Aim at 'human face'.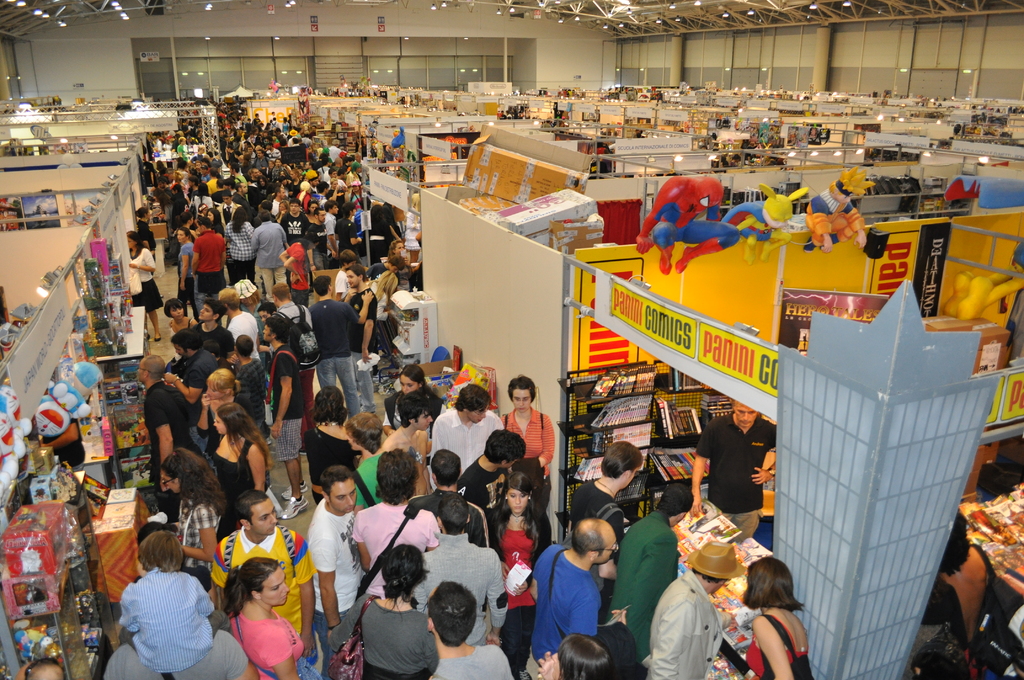
Aimed at [172,343,187,357].
